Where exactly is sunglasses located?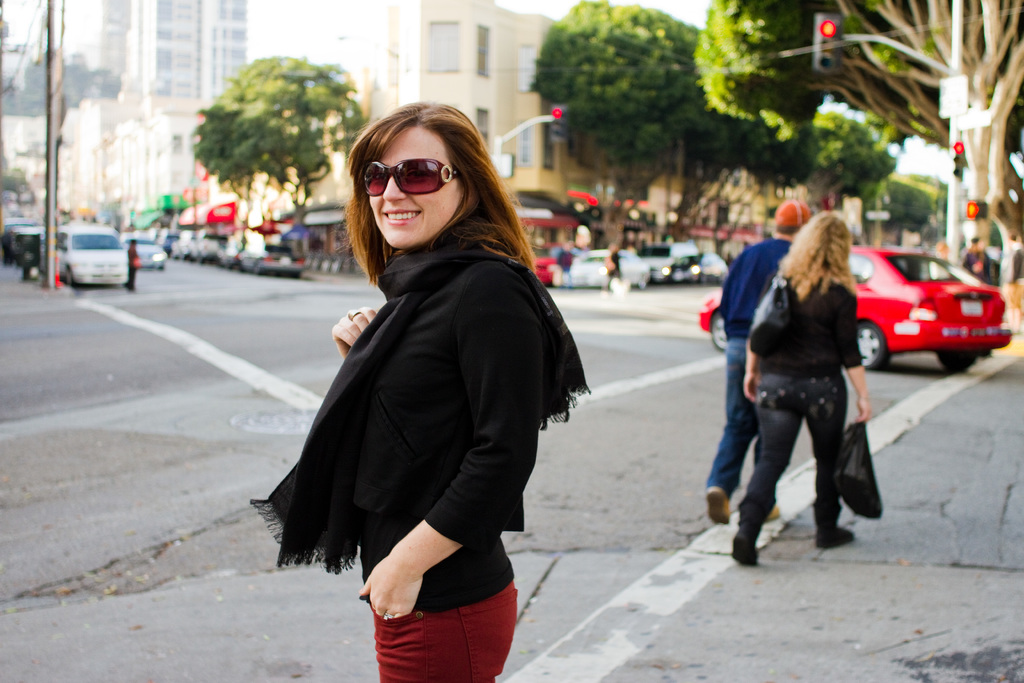
Its bounding box is rect(360, 157, 468, 195).
